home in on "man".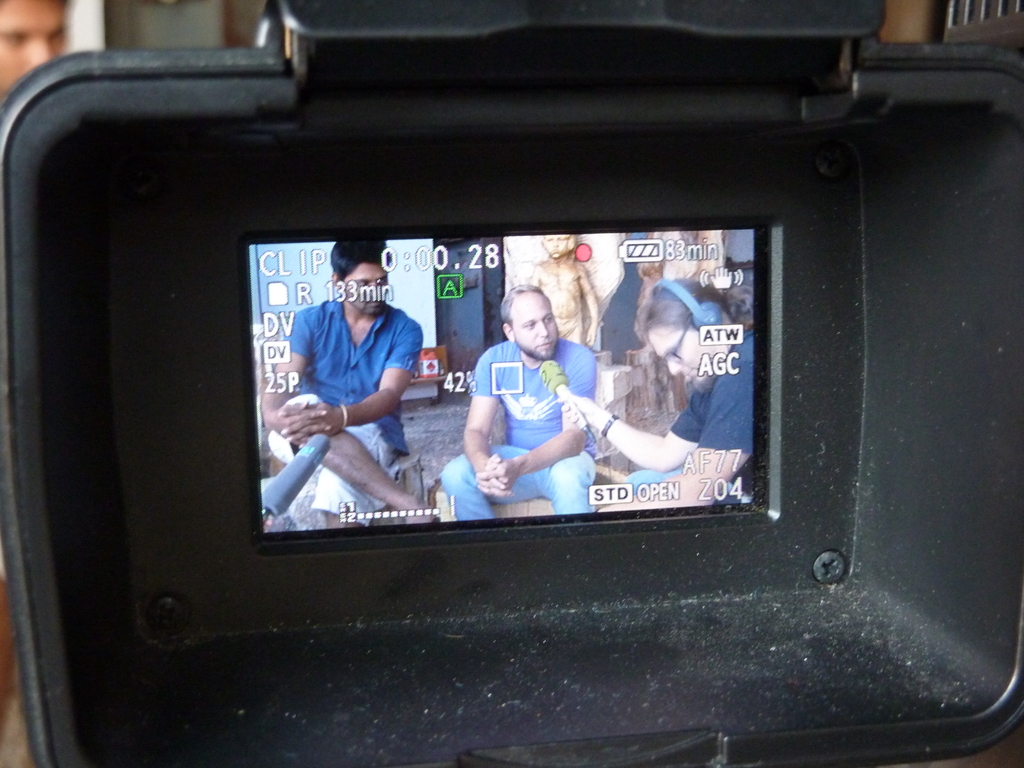
Homed in at region(456, 276, 614, 506).
